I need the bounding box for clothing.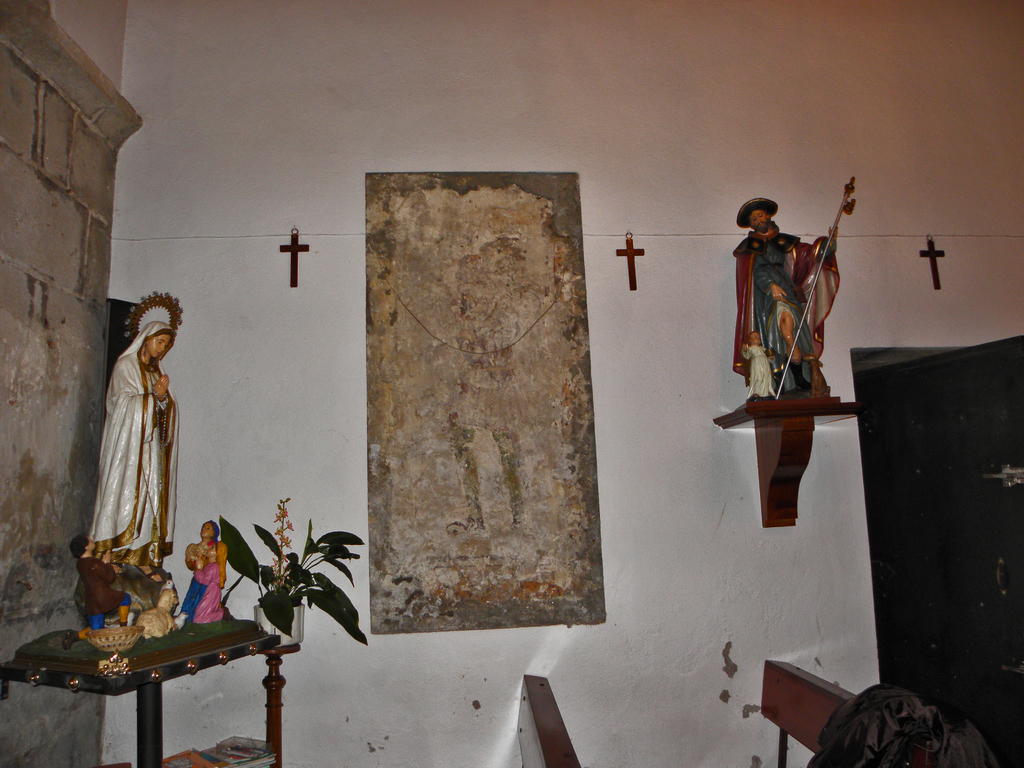
Here it is: box(738, 347, 776, 400).
